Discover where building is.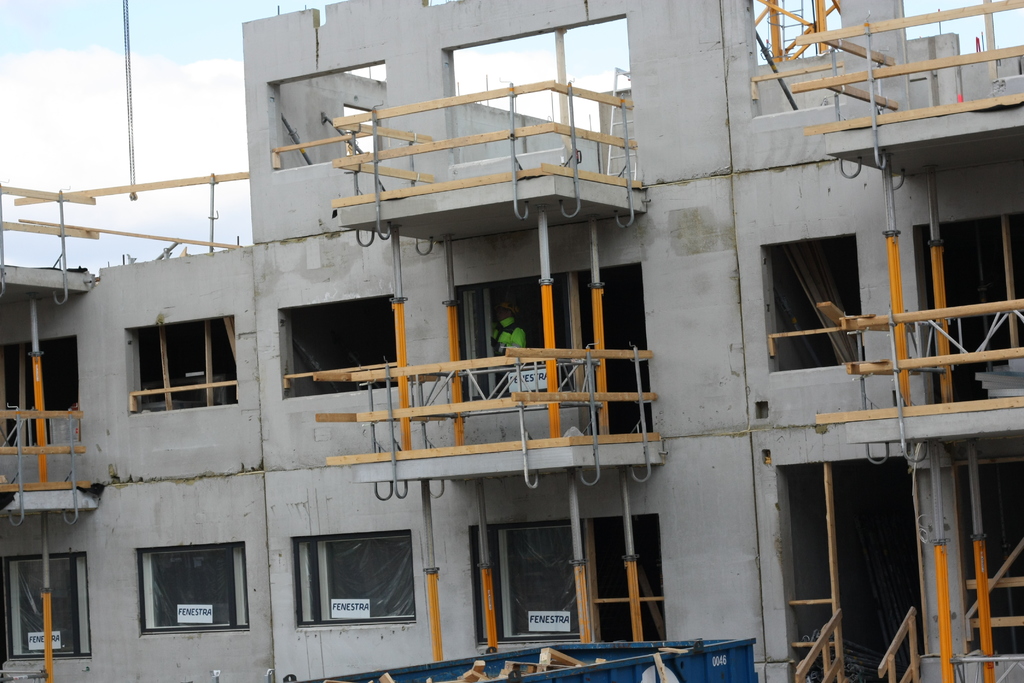
Discovered at crop(4, 3, 1023, 681).
